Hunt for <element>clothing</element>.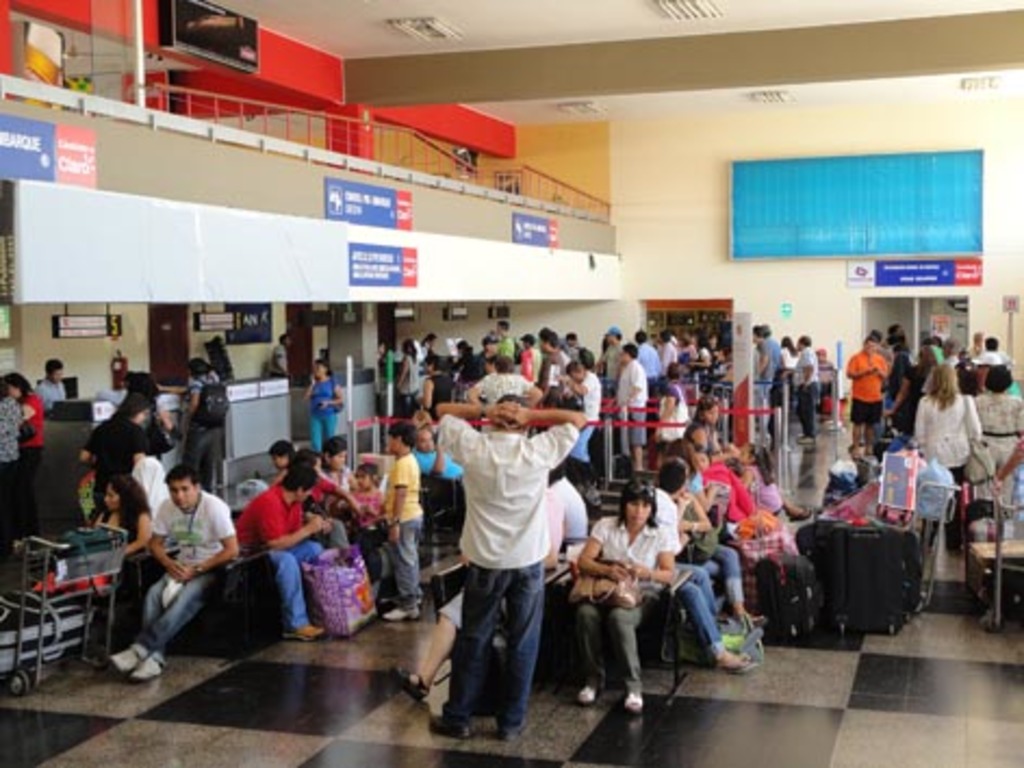
Hunted down at bbox=[371, 328, 725, 479].
